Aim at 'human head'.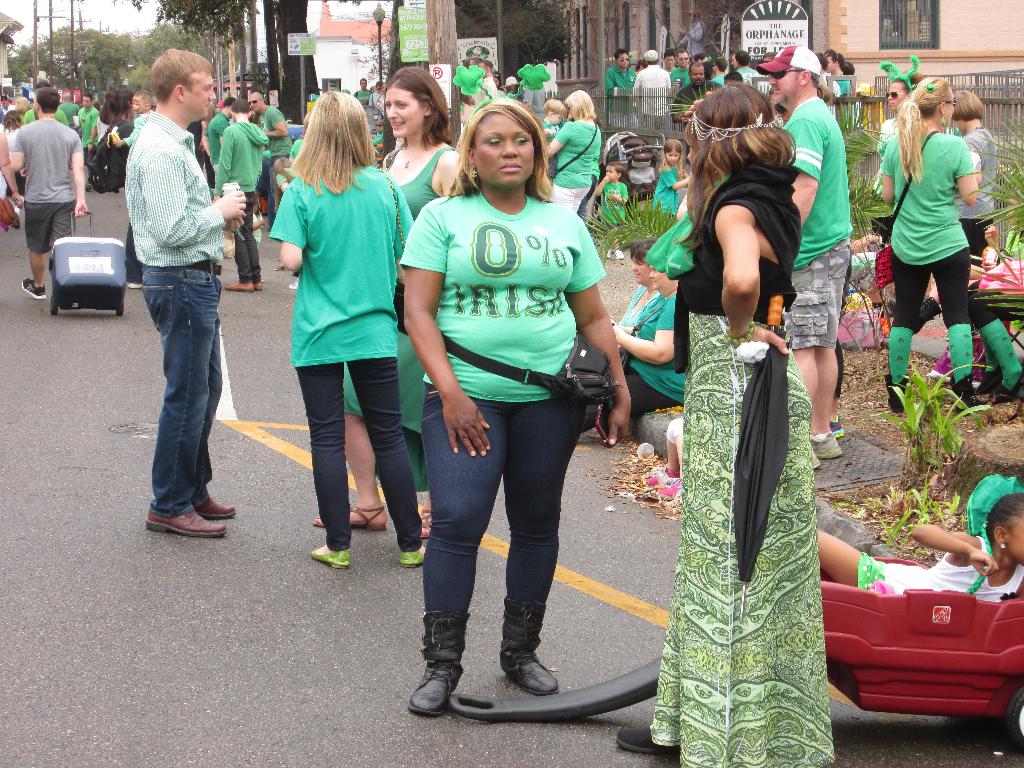
Aimed at bbox=(149, 45, 216, 119).
